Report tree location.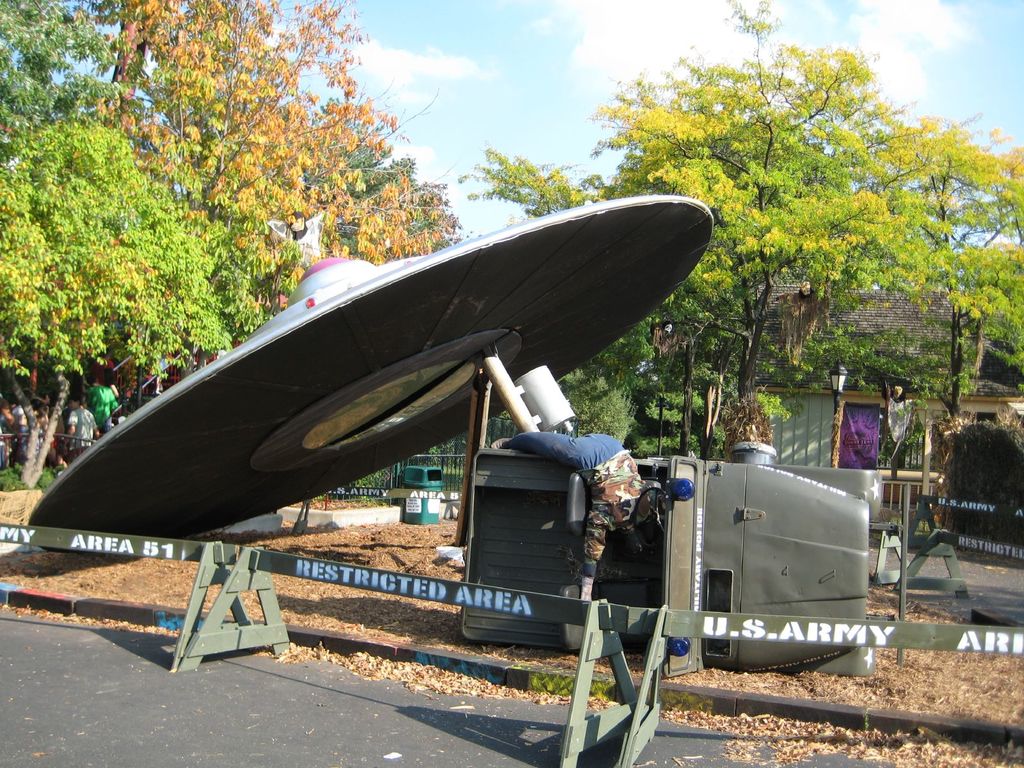
Report: 271:90:455:271.
